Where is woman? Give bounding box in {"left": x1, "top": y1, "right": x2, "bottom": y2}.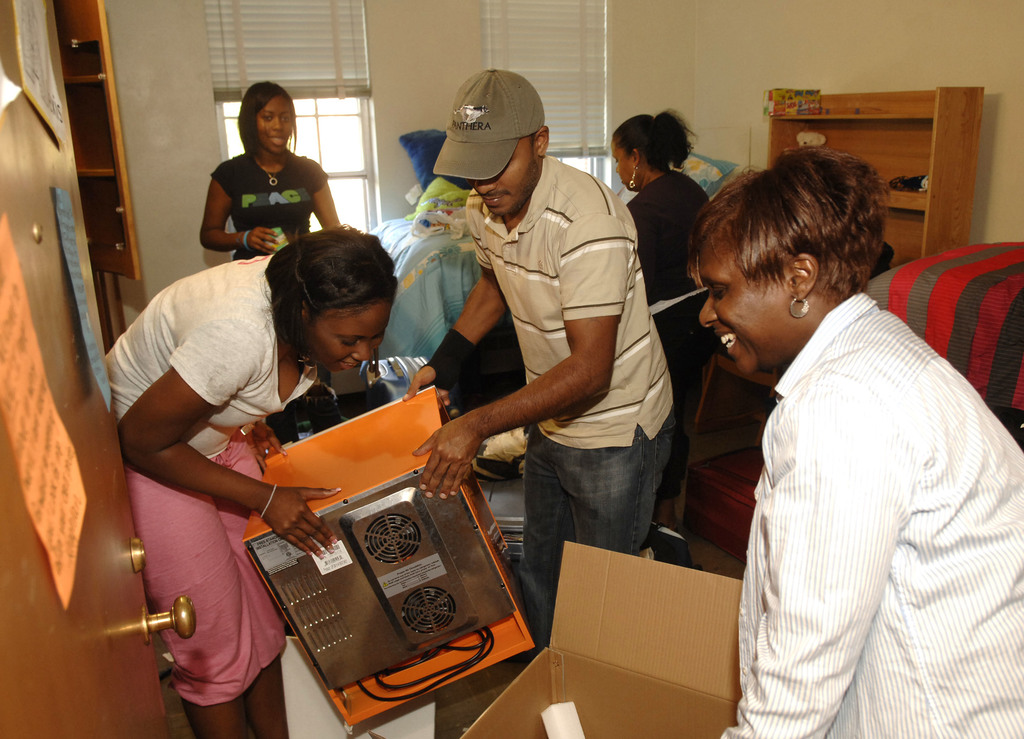
{"left": 97, "top": 222, "right": 388, "bottom": 738}.
